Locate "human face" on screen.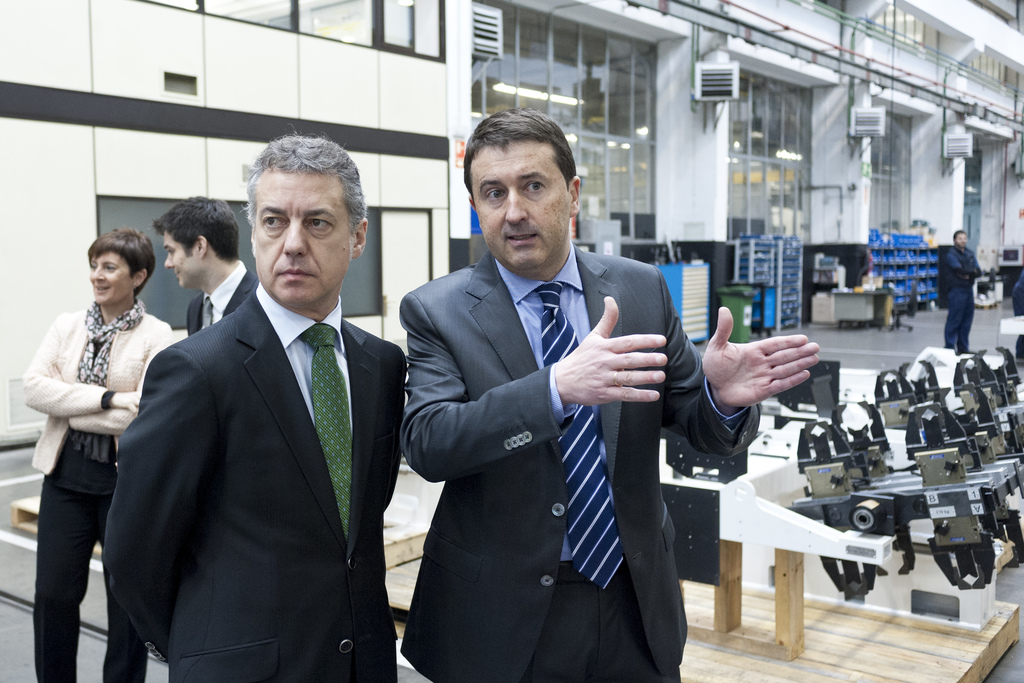
On screen at rect(252, 172, 352, 306).
